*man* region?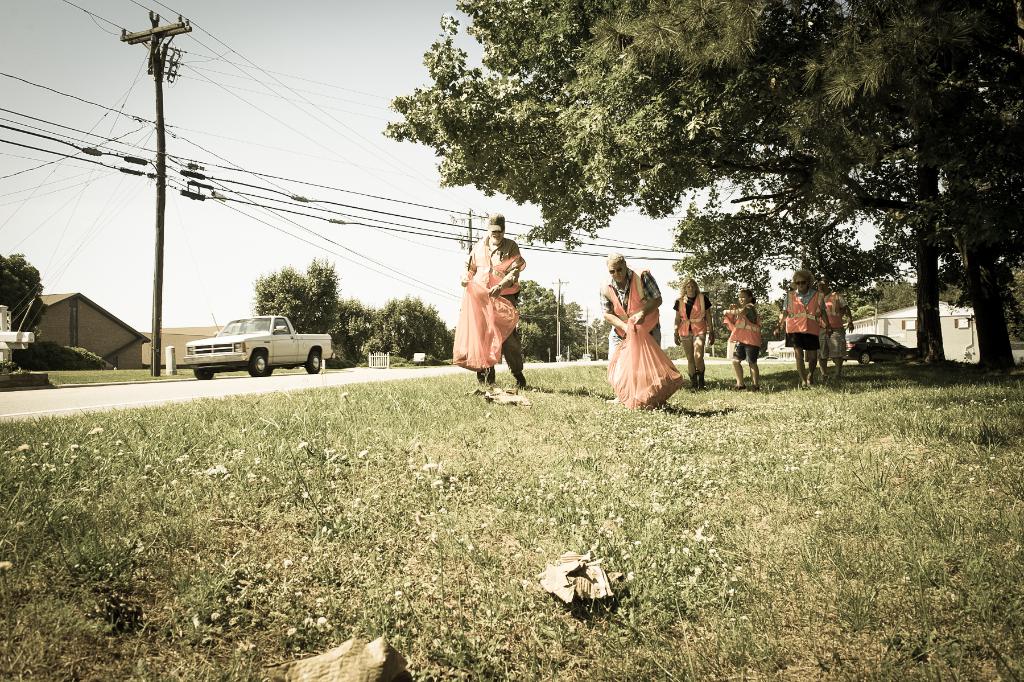
[x1=602, y1=251, x2=673, y2=390]
